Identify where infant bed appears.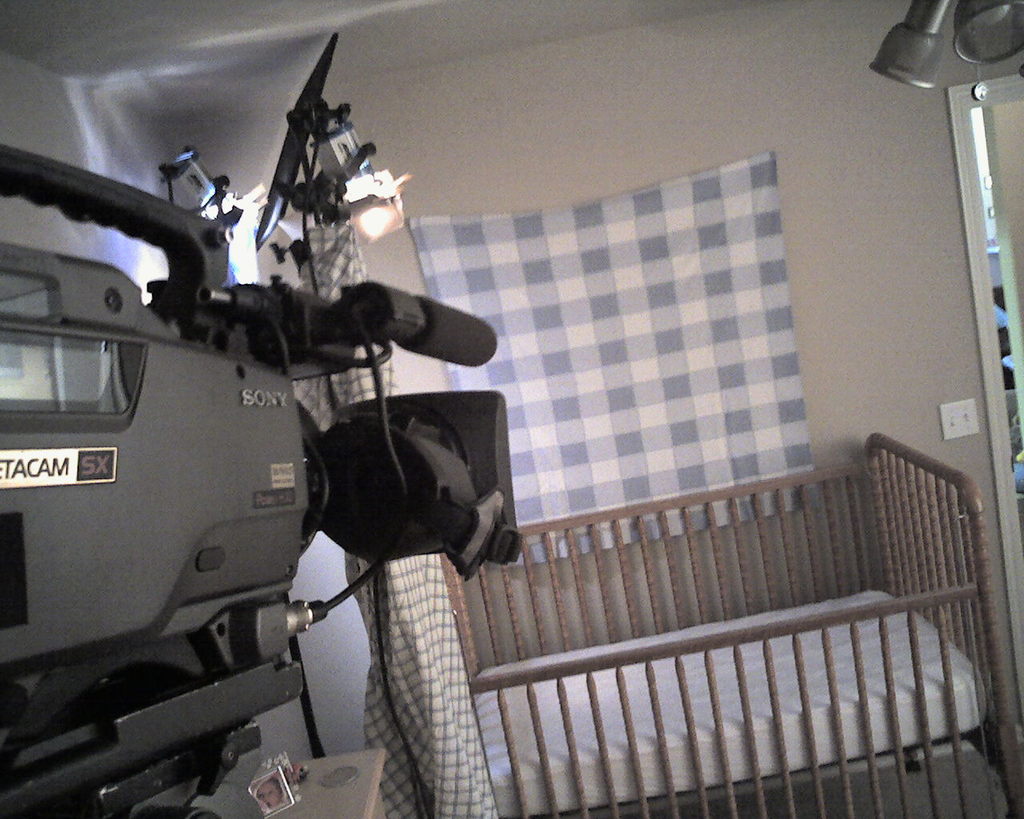
Appears at (401, 433, 1023, 818).
